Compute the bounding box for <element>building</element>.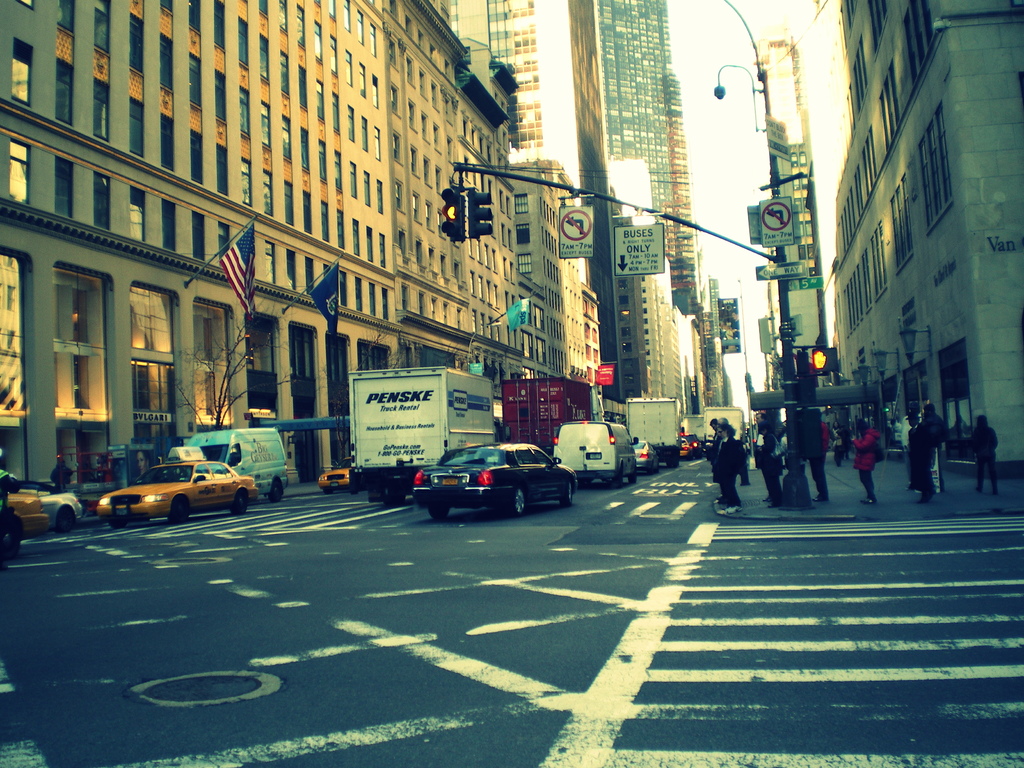
BBox(792, 0, 1023, 466).
